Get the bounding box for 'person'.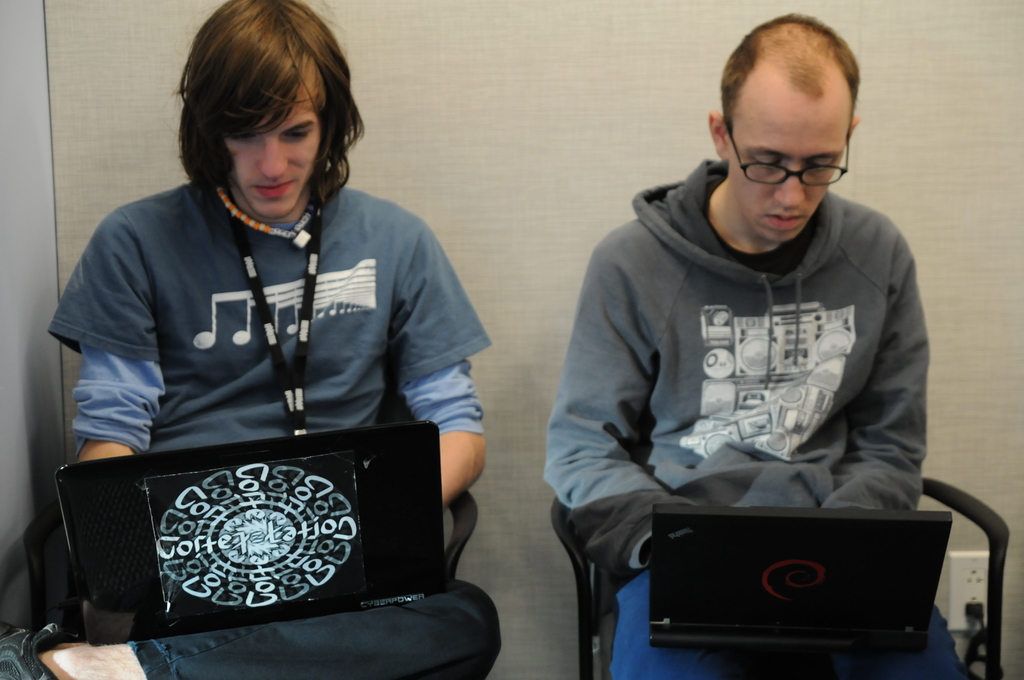
540,12,996,679.
